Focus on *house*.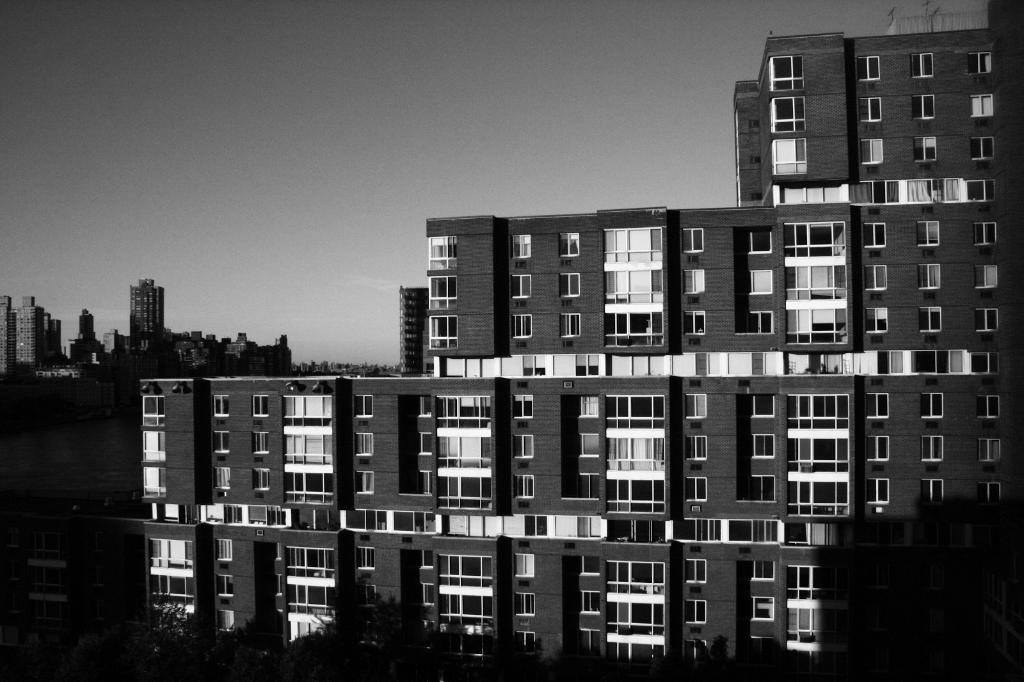
Focused at <box>43,312,59,372</box>.
